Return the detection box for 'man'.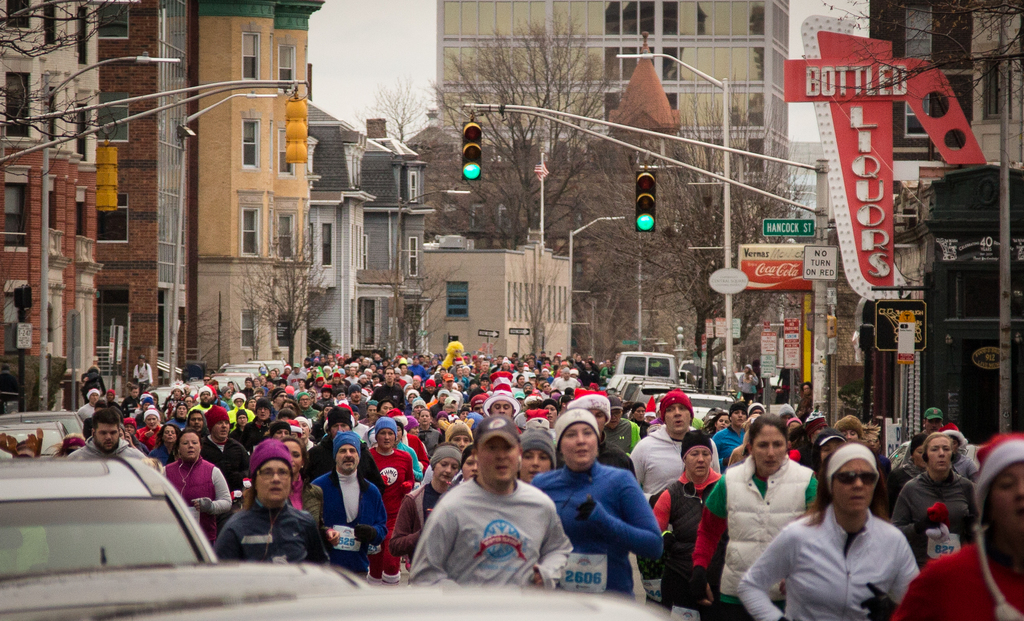
(x1=79, y1=386, x2=100, y2=422).
